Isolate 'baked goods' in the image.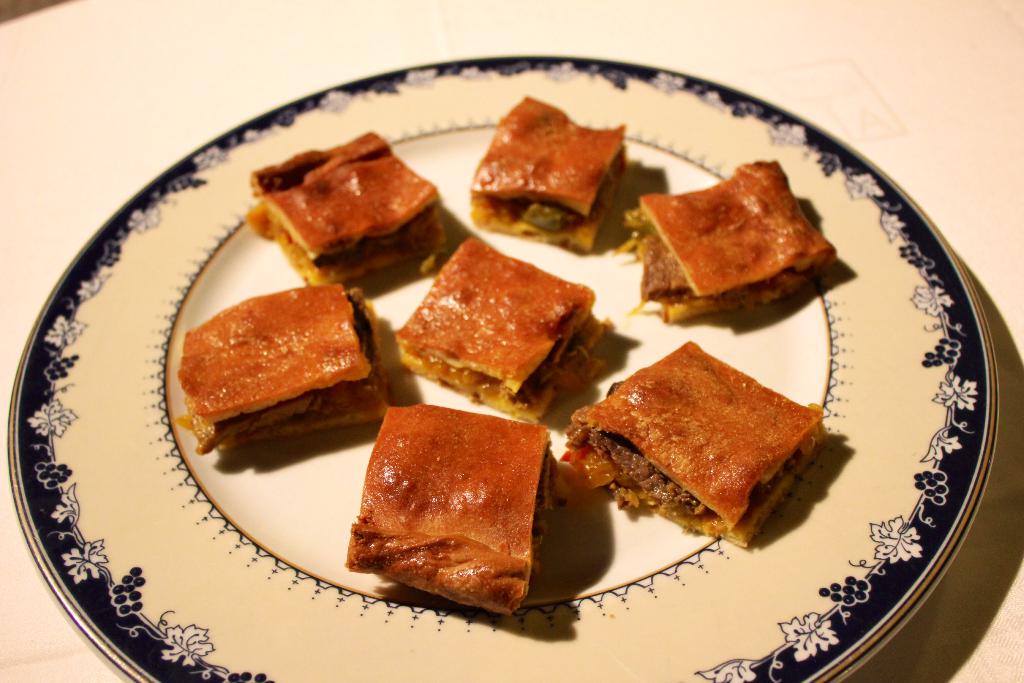
Isolated region: [389, 231, 611, 427].
